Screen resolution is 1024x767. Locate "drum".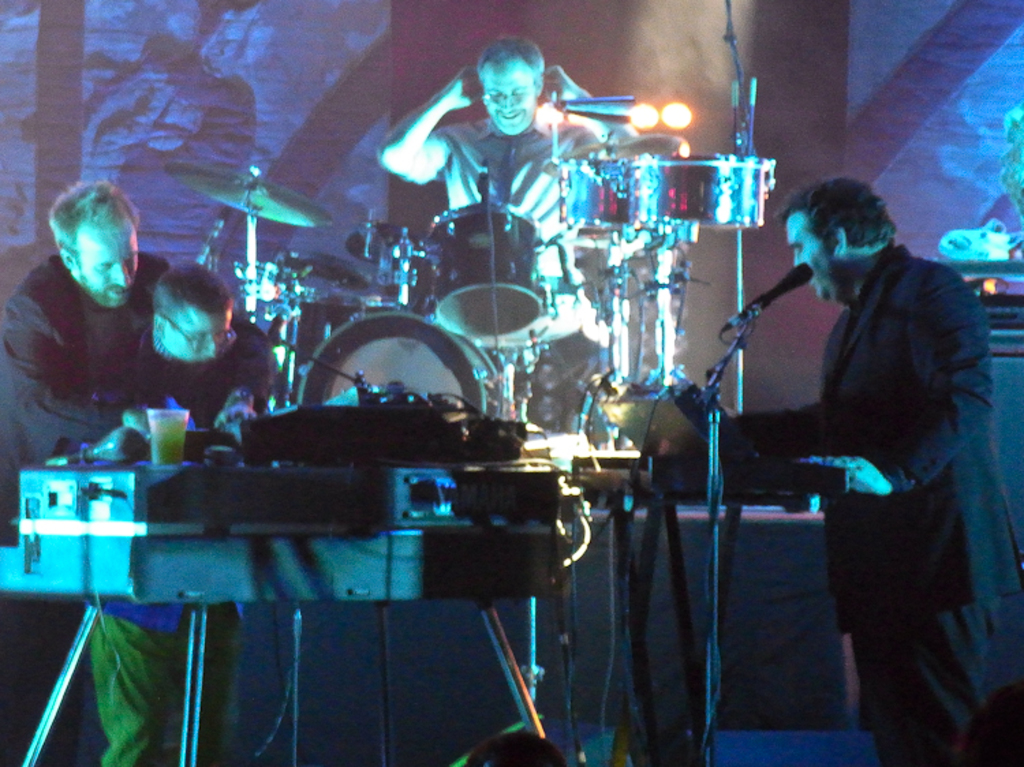
(563, 156, 631, 221).
